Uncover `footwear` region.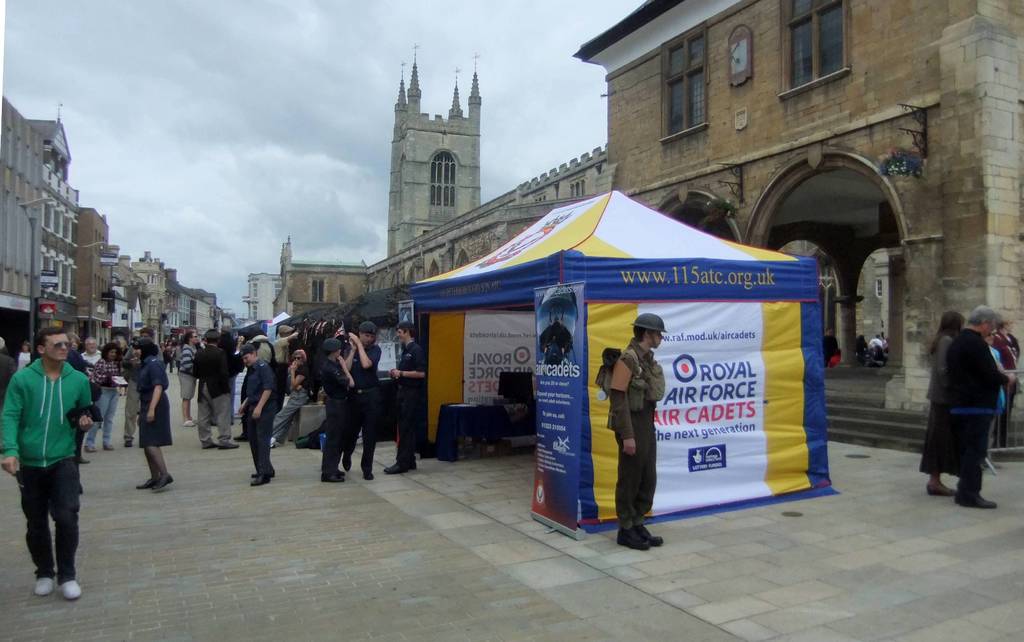
Uncovered: {"left": 324, "top": 471, "right": 345, "bottom": 482}.
